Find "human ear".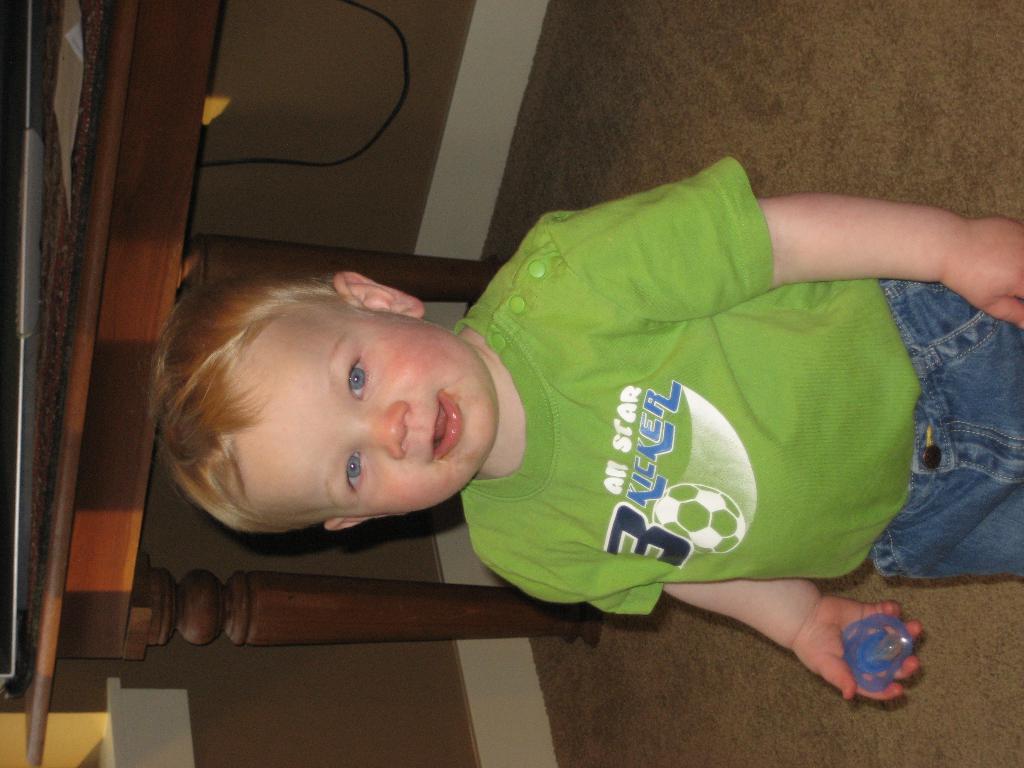
x1=324, y1=516, x2=404, y2=532.
